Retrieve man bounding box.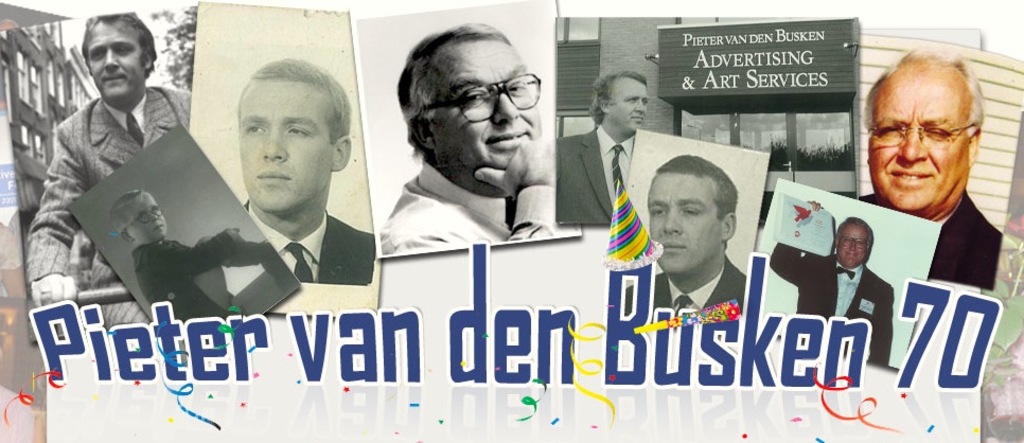
Bounding box: pyautogui.locateOnScreen(855, 47, 1003, 294).
